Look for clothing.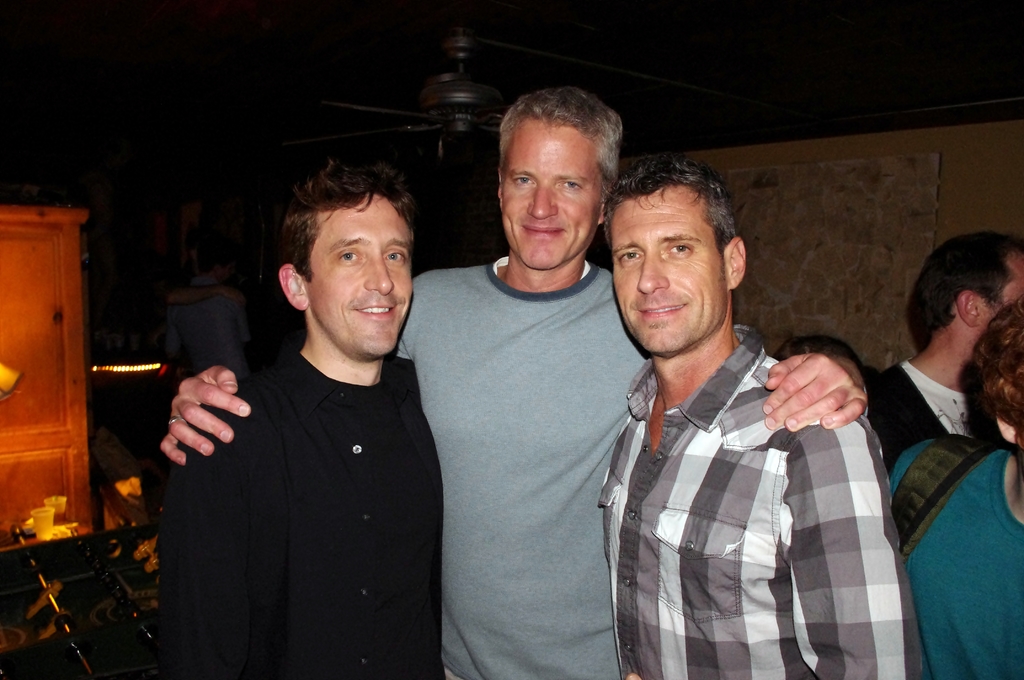
Found: region(598, 327, 923, 679).
